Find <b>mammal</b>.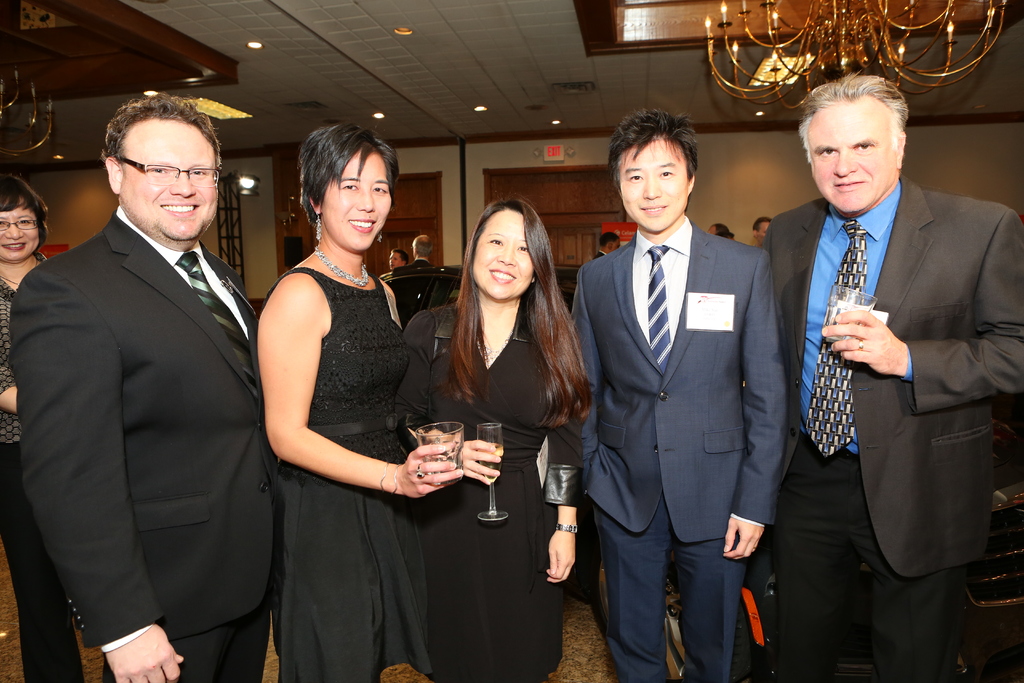
BBox(593, 231, 620, 259).
